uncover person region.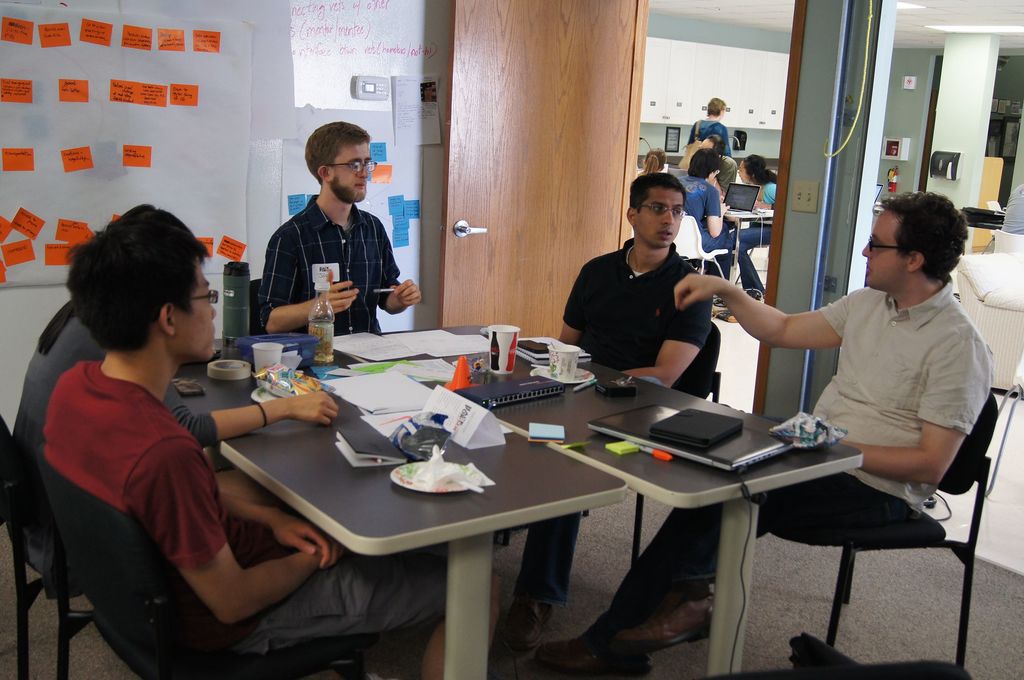
Uncovered: bbox(38, 206, 508, 679).
